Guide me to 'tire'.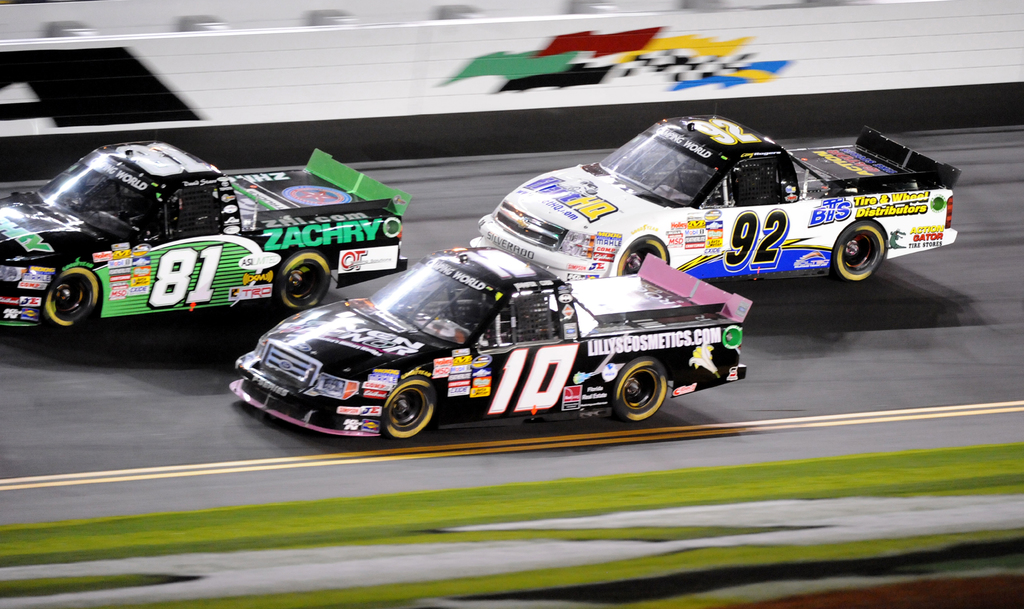
Guidance: region(379, 376, 439, 442).
